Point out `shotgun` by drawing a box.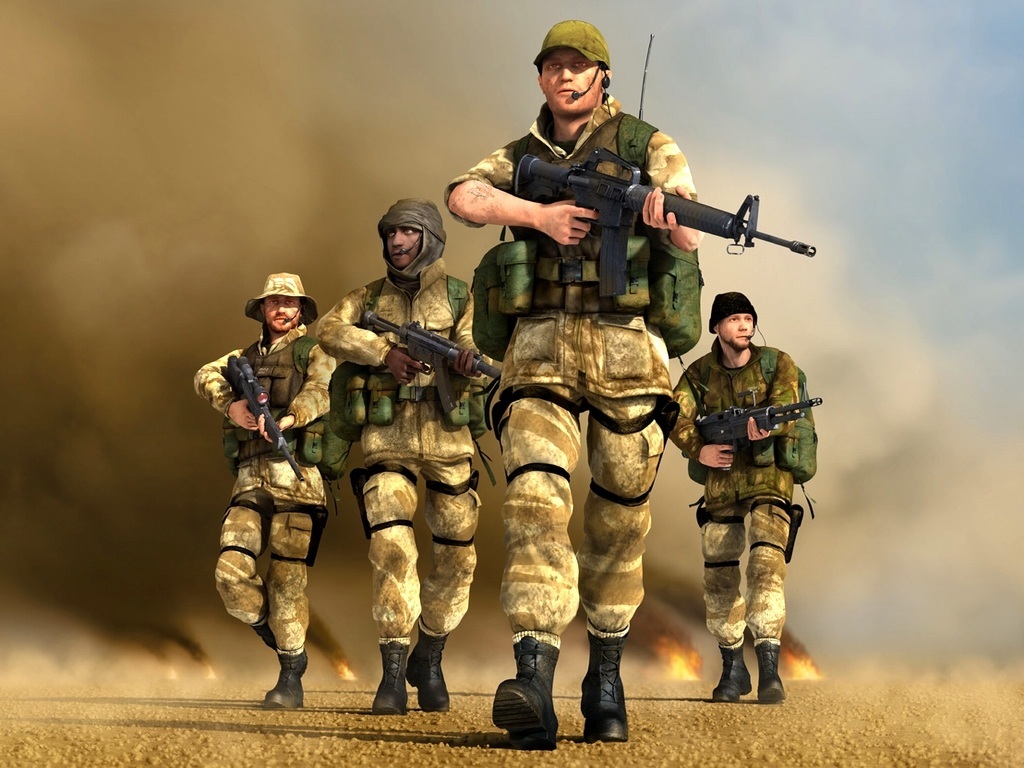
crop(359, 309, 503, 418).
